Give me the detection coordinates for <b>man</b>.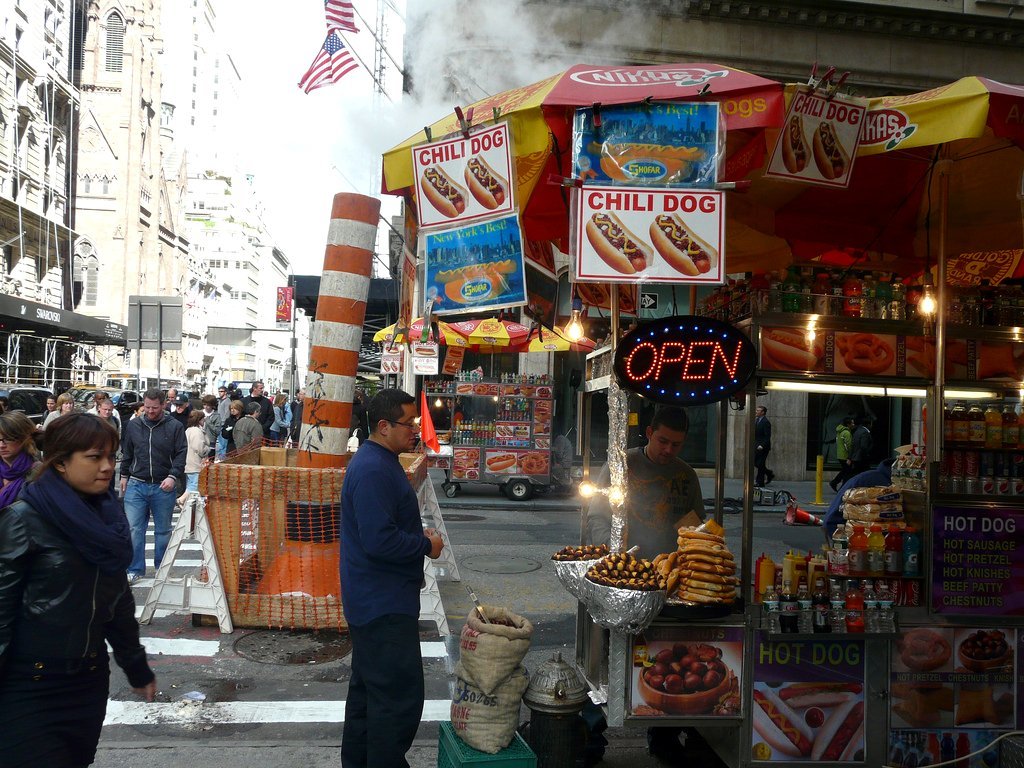
x1=337, y1=387, x2=444, y2=767.
